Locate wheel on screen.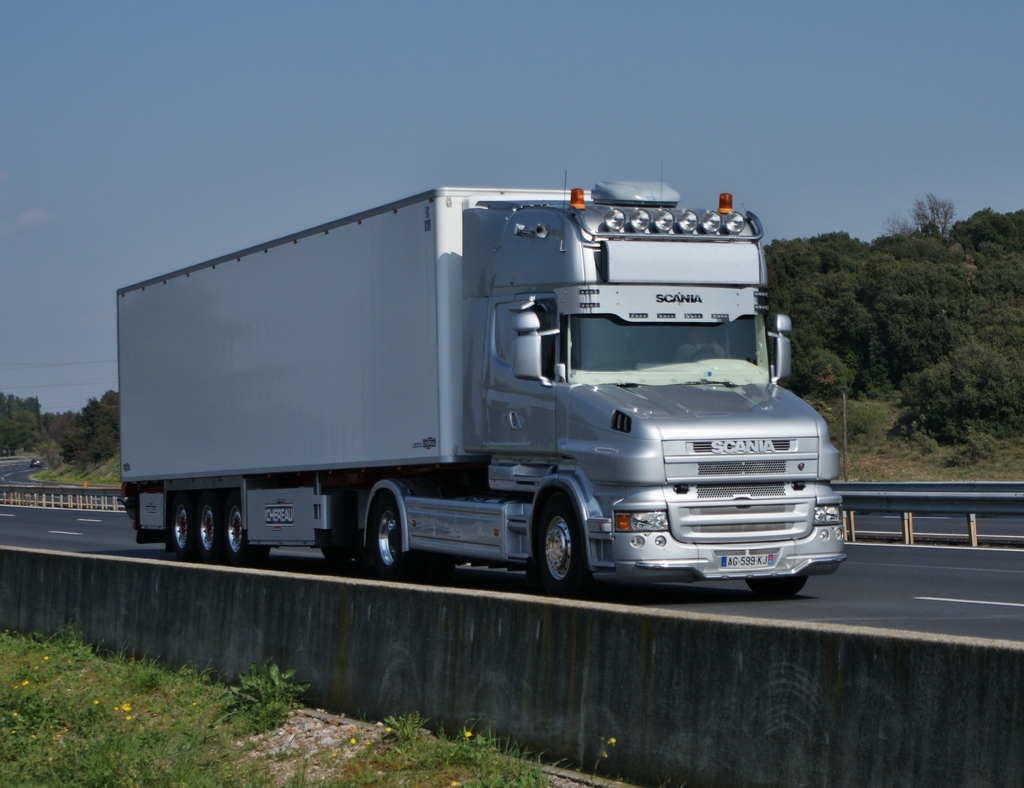
On screen at <bbox>522, 493, 597, 584</bbox>.
